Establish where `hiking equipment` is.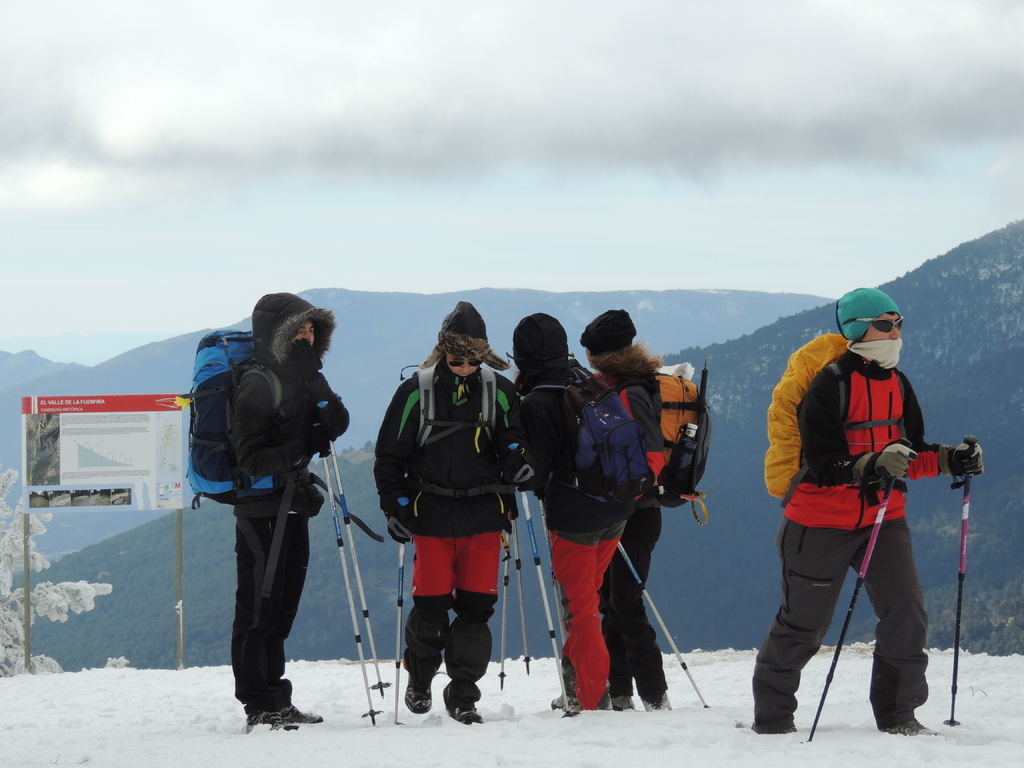
Established at 940 436 980 726.
